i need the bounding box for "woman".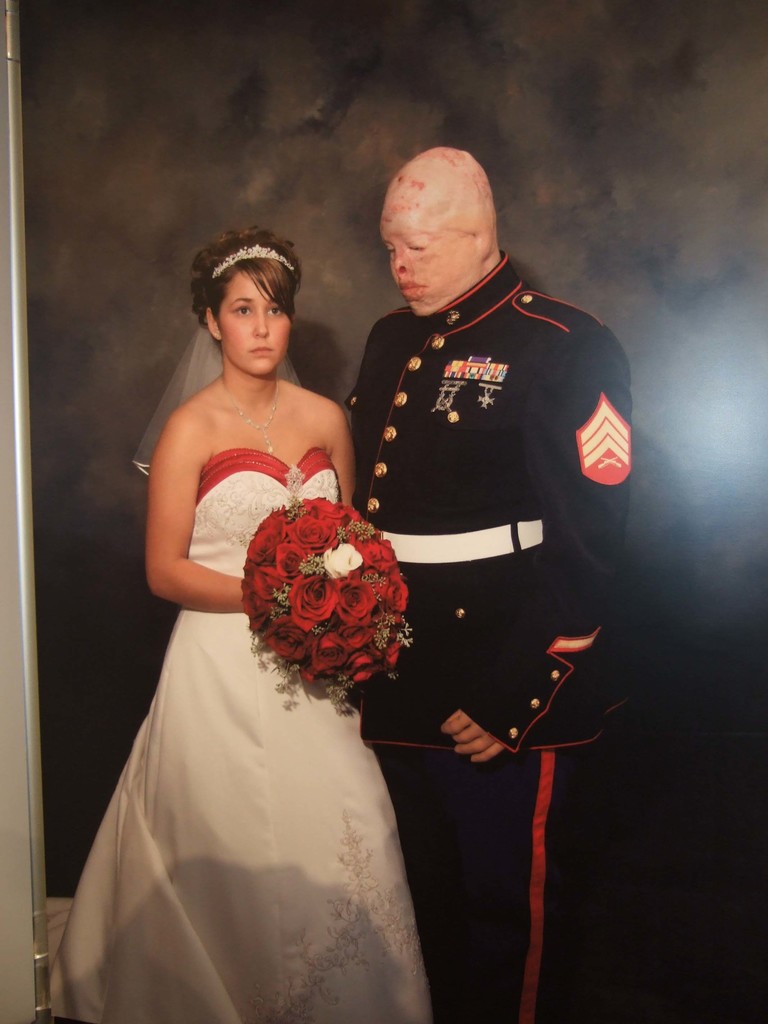
Here it is: select_region(65, 227, 443, 1023).
